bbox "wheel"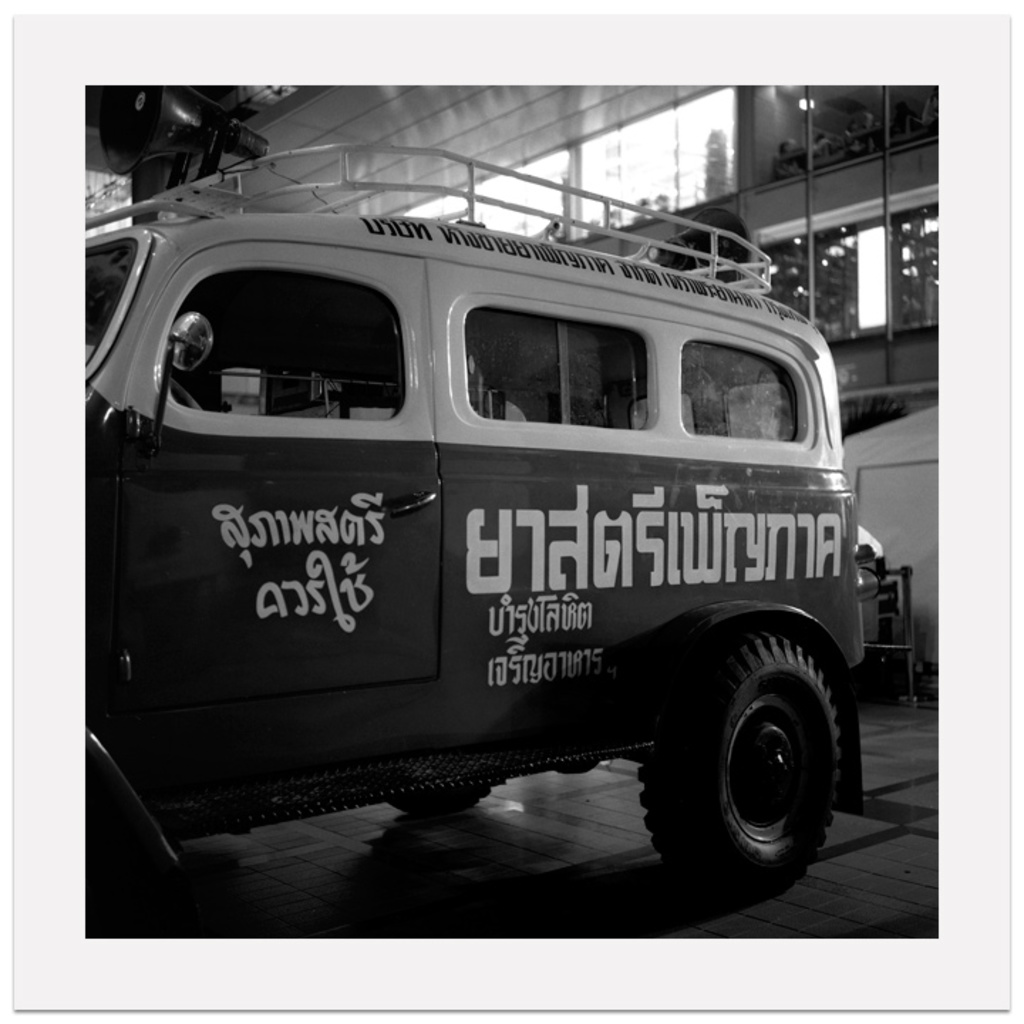
{"x1": 658, "y1": 616, "x2": 856, "y2": 886}
